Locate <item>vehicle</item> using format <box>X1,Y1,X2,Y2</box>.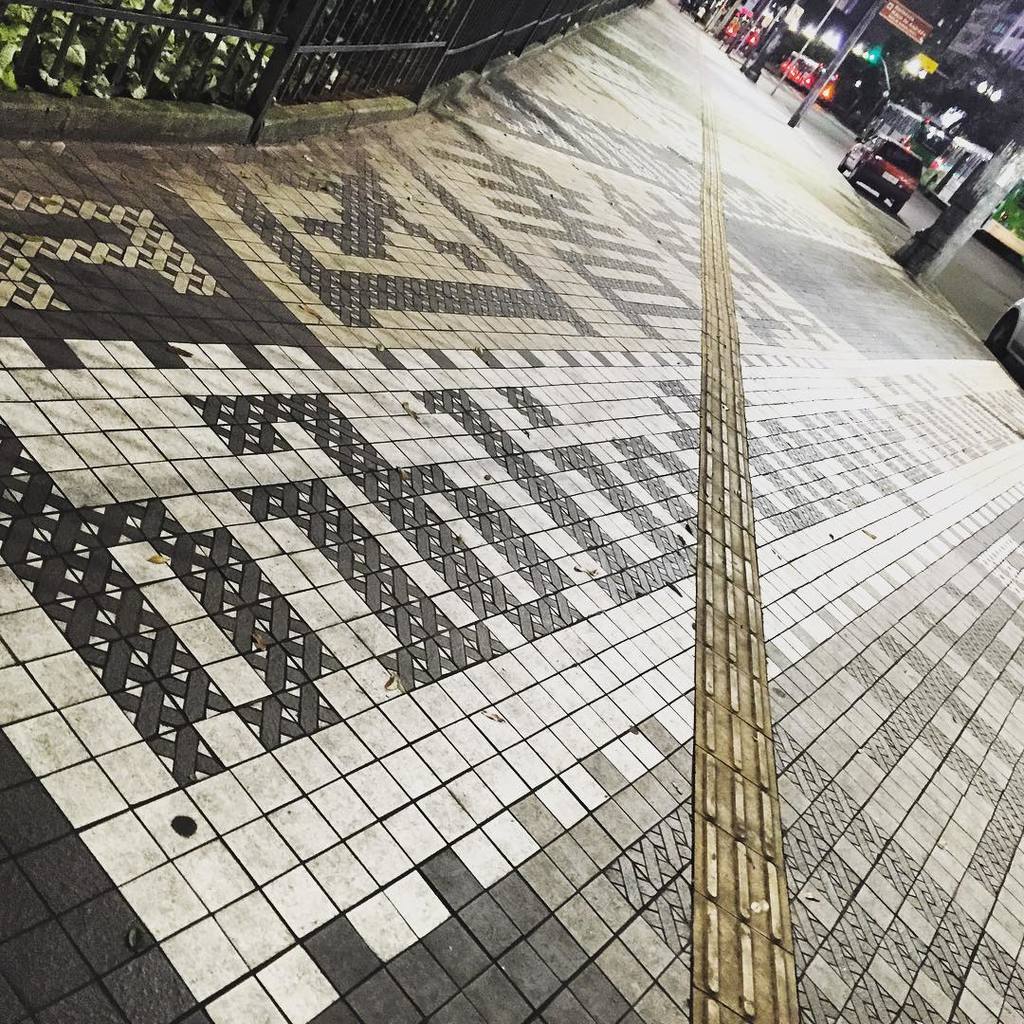
<box>824,114,931,233</box>.
